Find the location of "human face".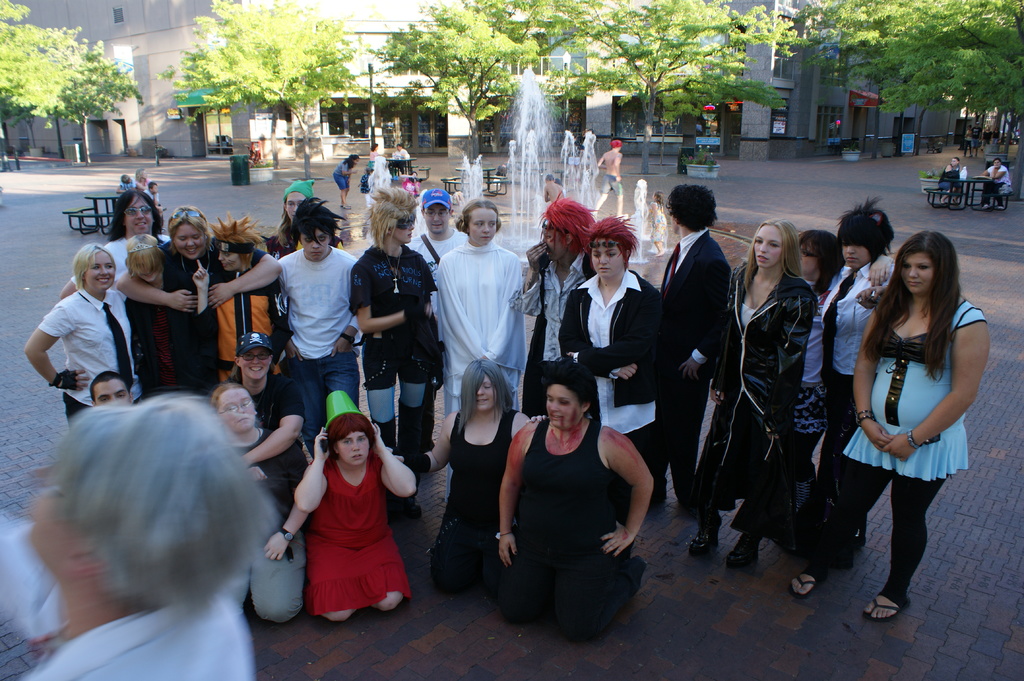
Location: [803, 252, 817, 272].
